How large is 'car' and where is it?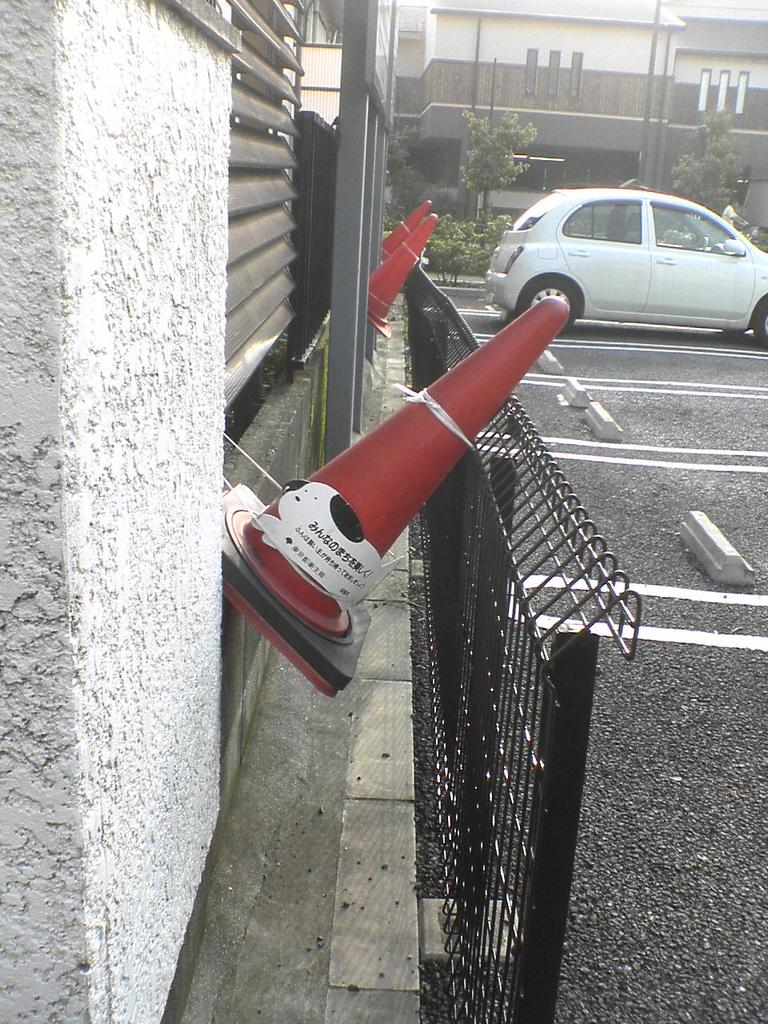
Bounding box: [486,185,767,339].
